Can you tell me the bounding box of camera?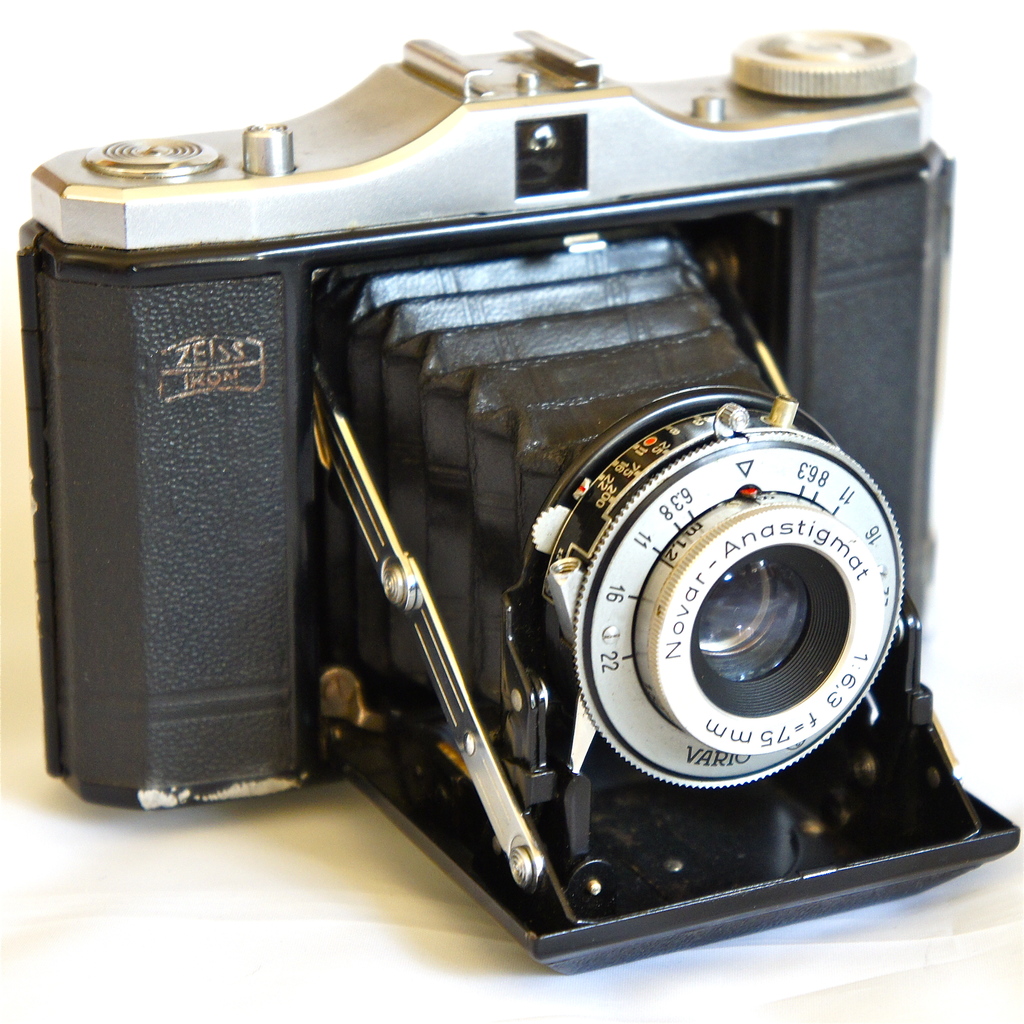
[13, 31, 1021, 981].
